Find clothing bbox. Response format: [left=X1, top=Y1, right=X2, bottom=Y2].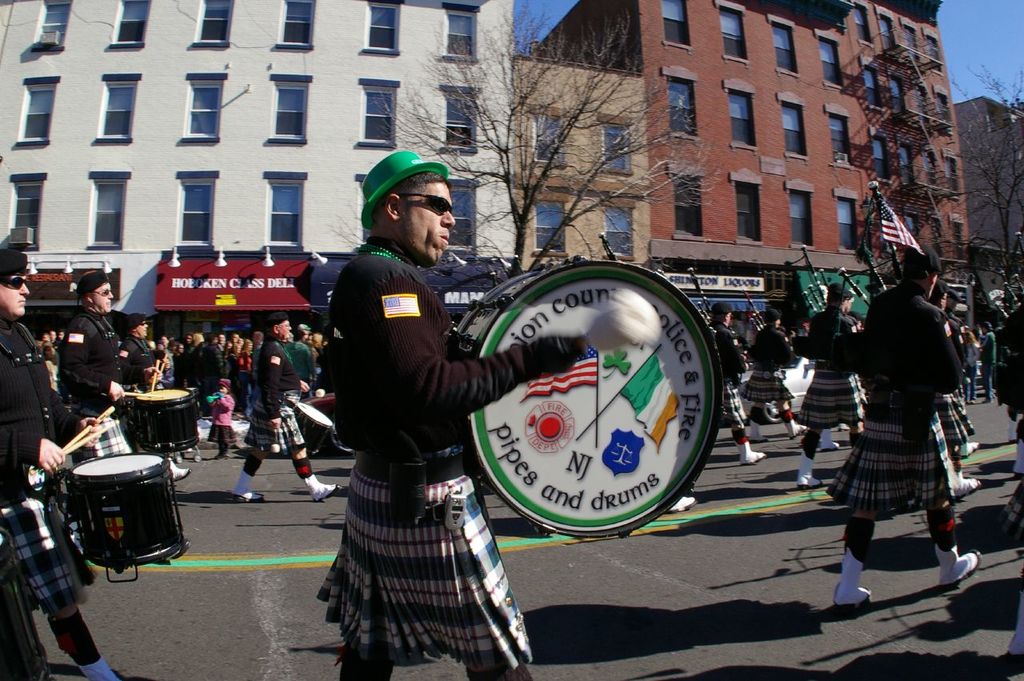
[left=718, top=323, right=748, bottom=422].
